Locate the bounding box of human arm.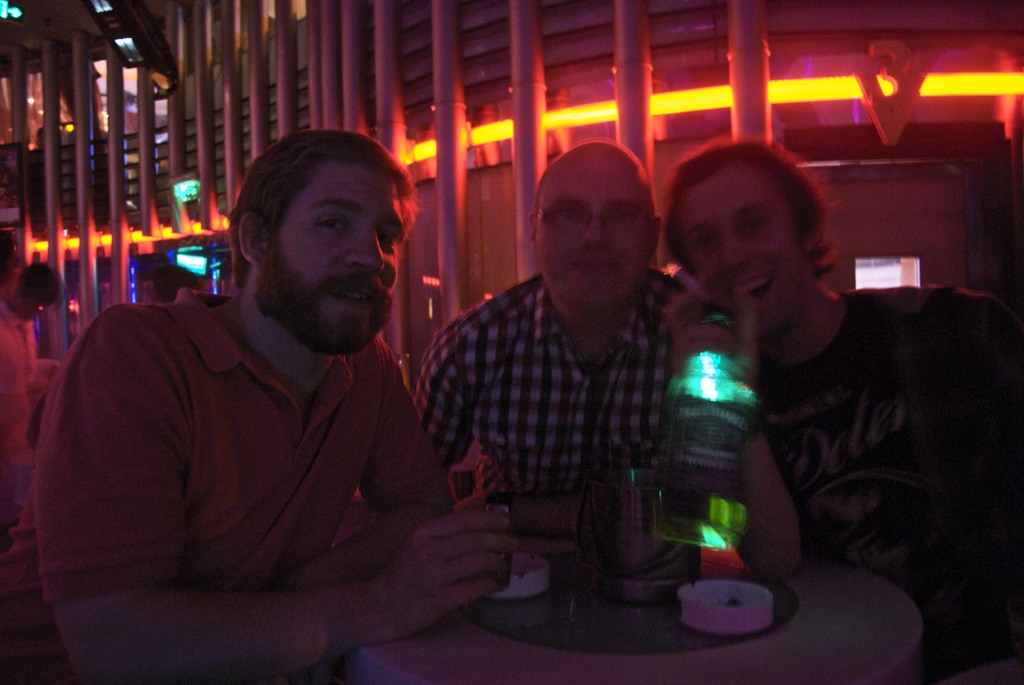
Bounding box: {"x1": 666, "y1": 277, "x2": 808, "y2": 579}.
